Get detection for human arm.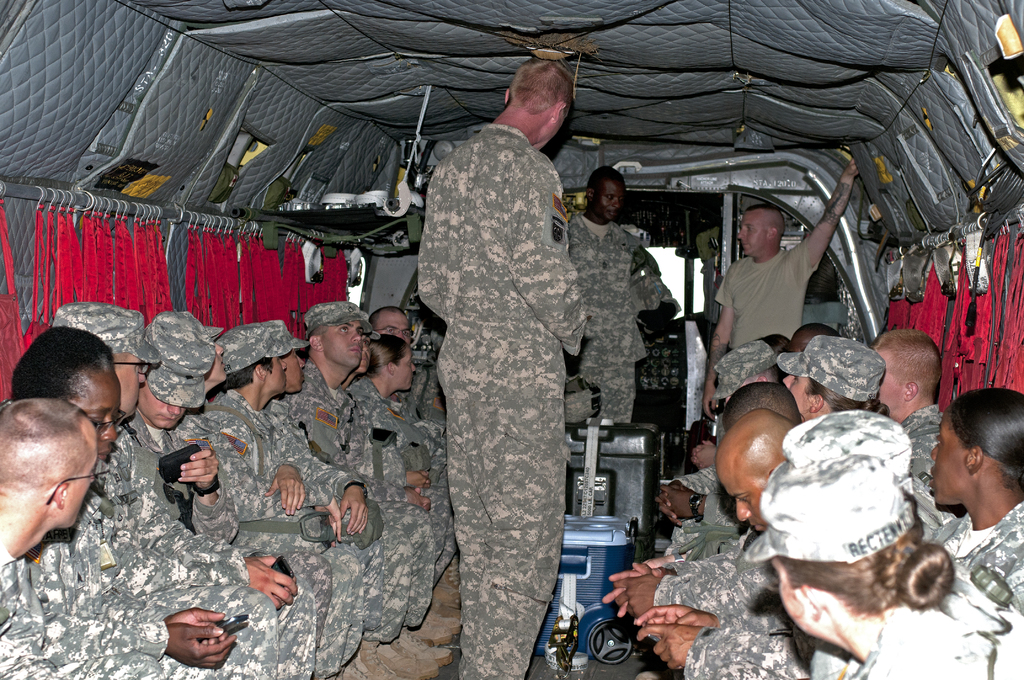
Detection: box=[630, 601, 801, 649].
